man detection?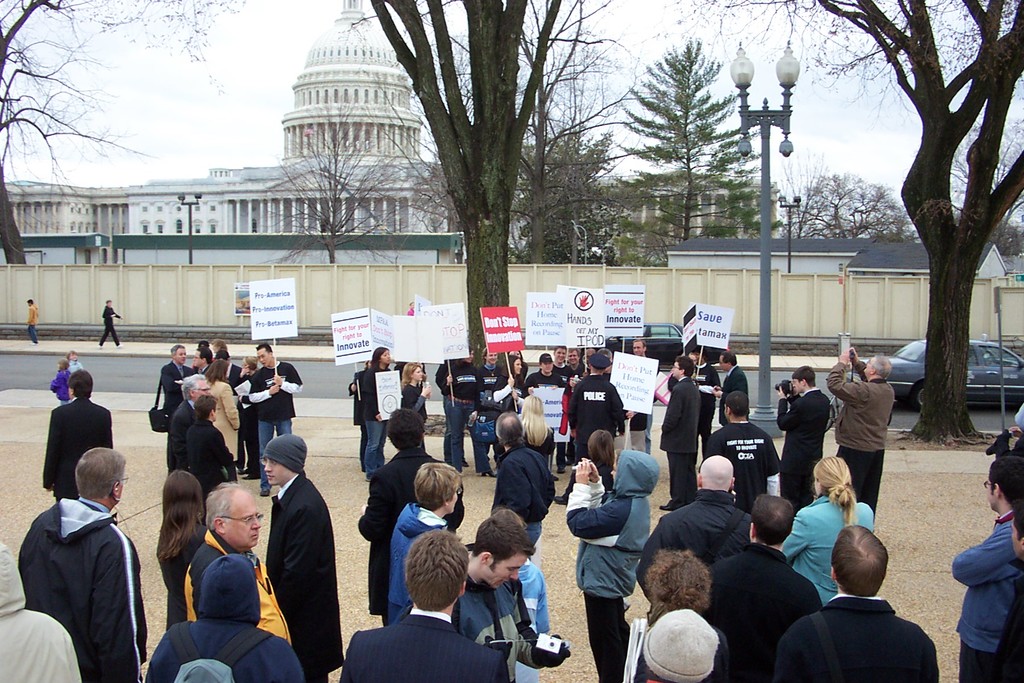
[320, 522, 526, 682]
